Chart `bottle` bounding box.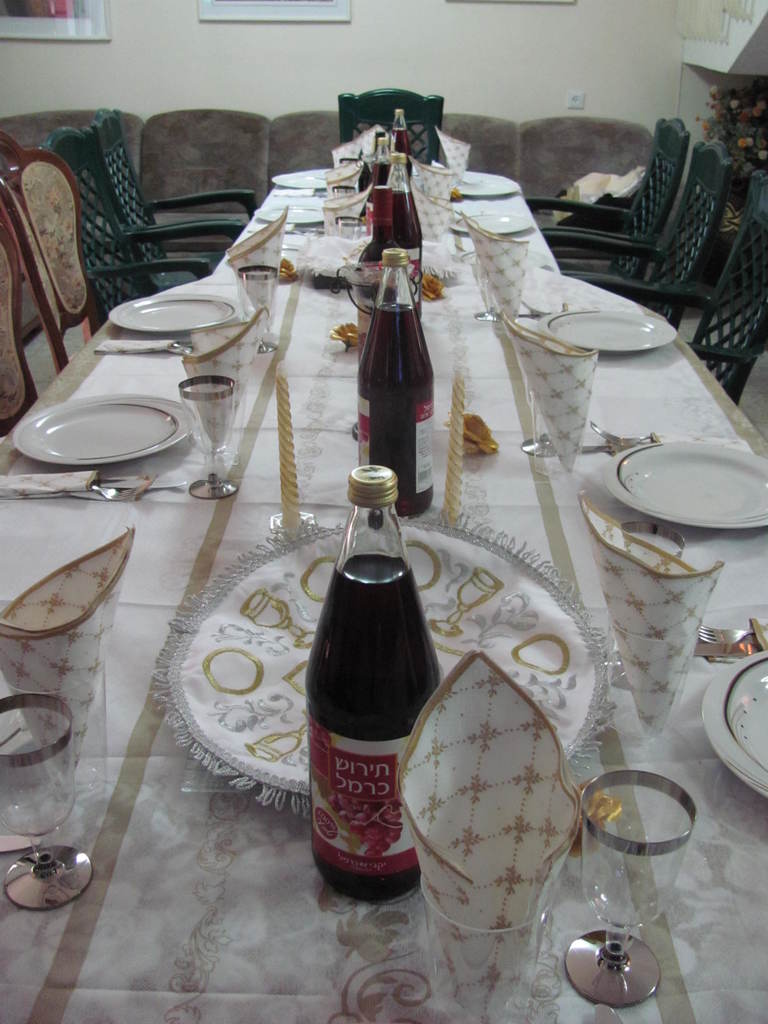
Charted: region(355, 181, 413, 293).
